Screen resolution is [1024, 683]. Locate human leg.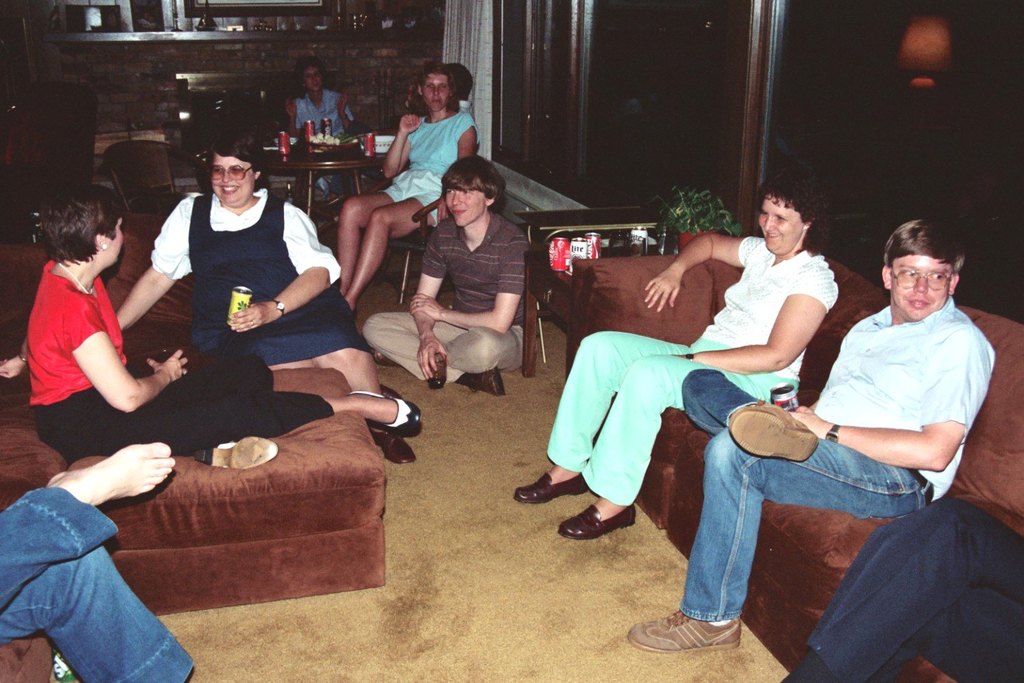
crop(814, 516, 1023, 678).
